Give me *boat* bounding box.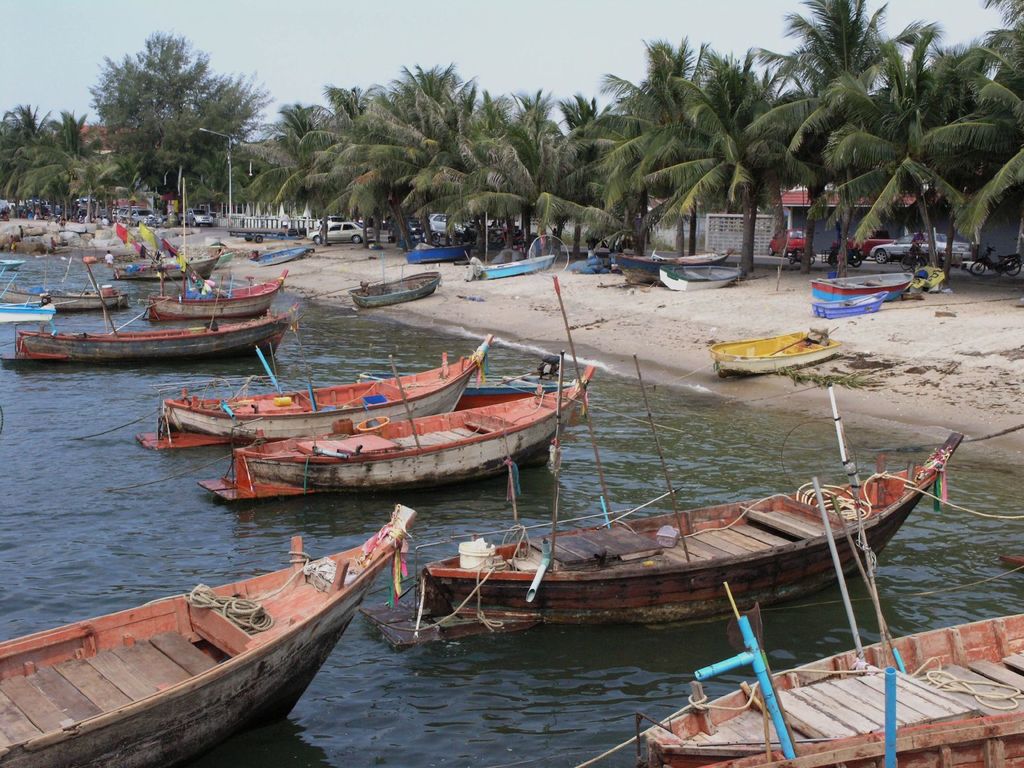
0 250 125 311.
